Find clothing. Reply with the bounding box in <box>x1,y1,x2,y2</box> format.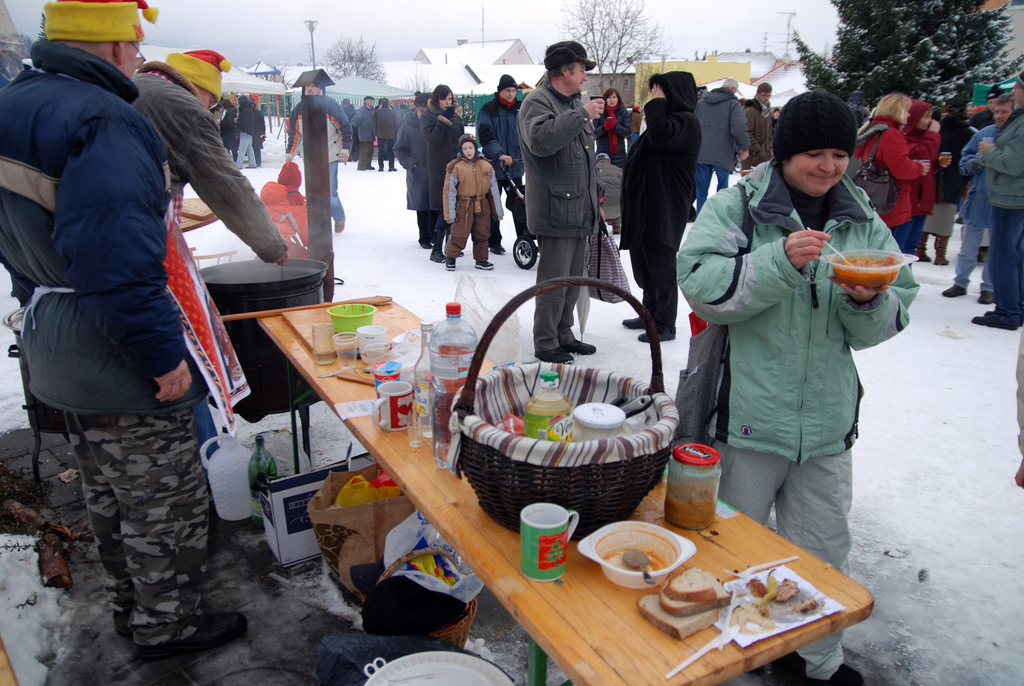
<box>699,82,755,208</box>.
